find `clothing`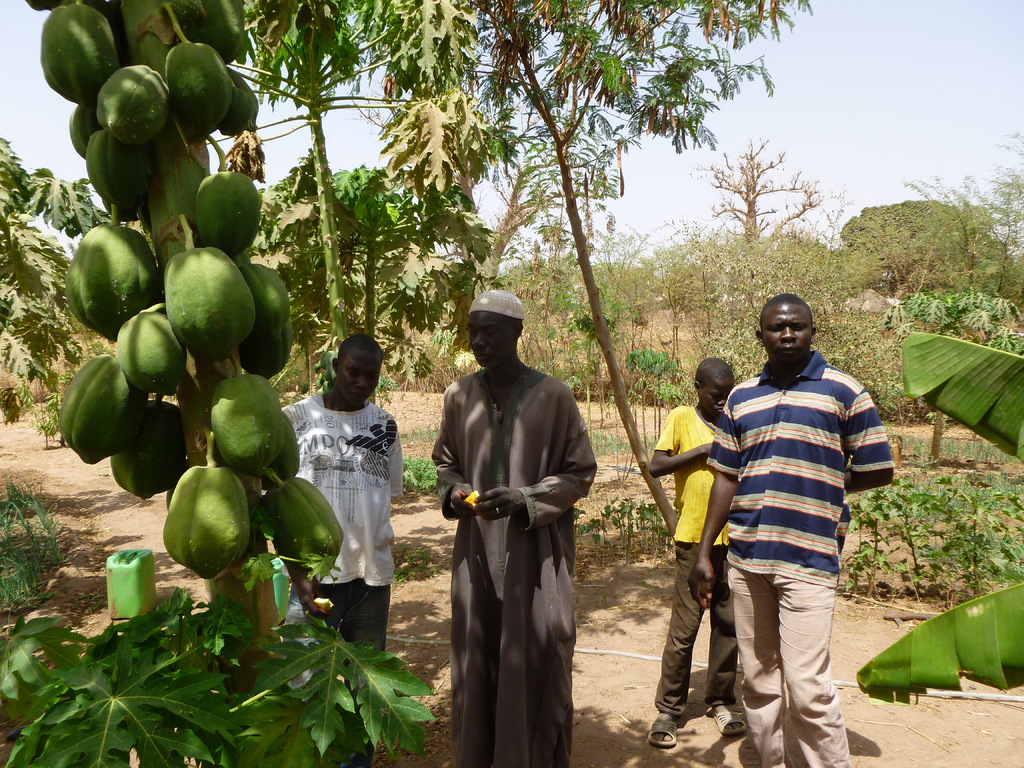
<region>280, 389, 406, 656</region>
